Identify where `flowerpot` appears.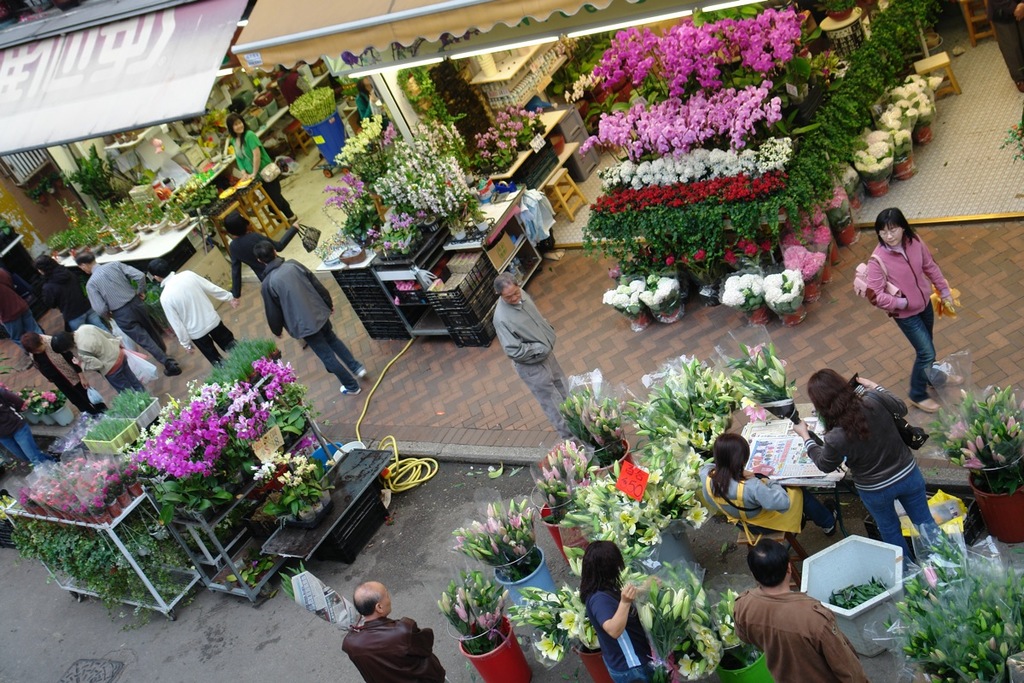
Appears at [x1=115, y1=491, x2=135, y2=508].
